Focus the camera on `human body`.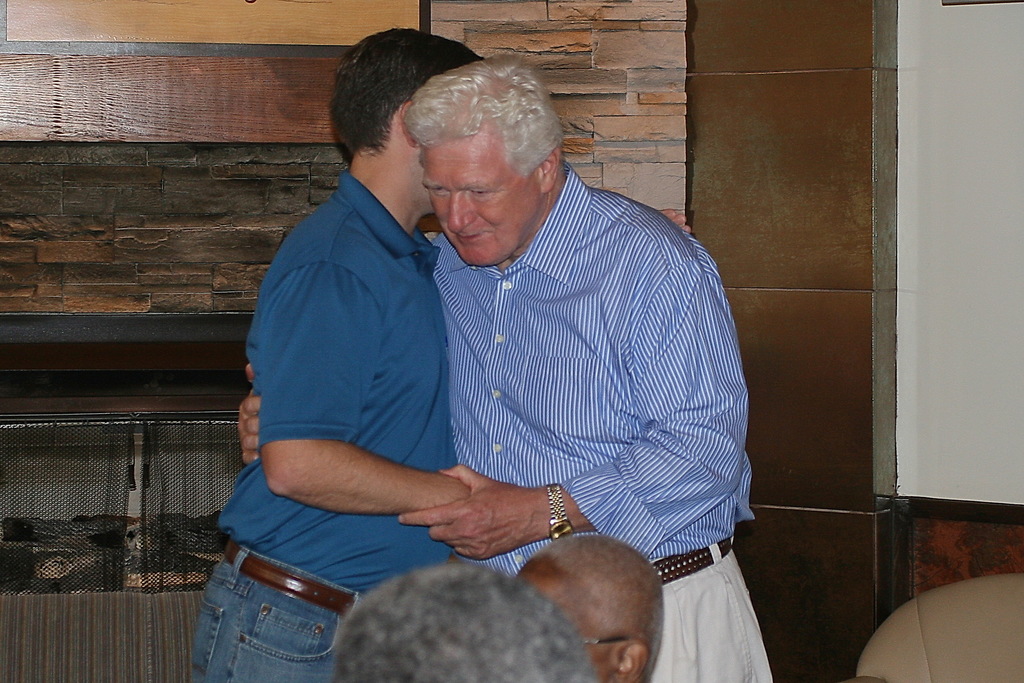
Focus region: [left=235, top=53, right=780, bottom=682].
